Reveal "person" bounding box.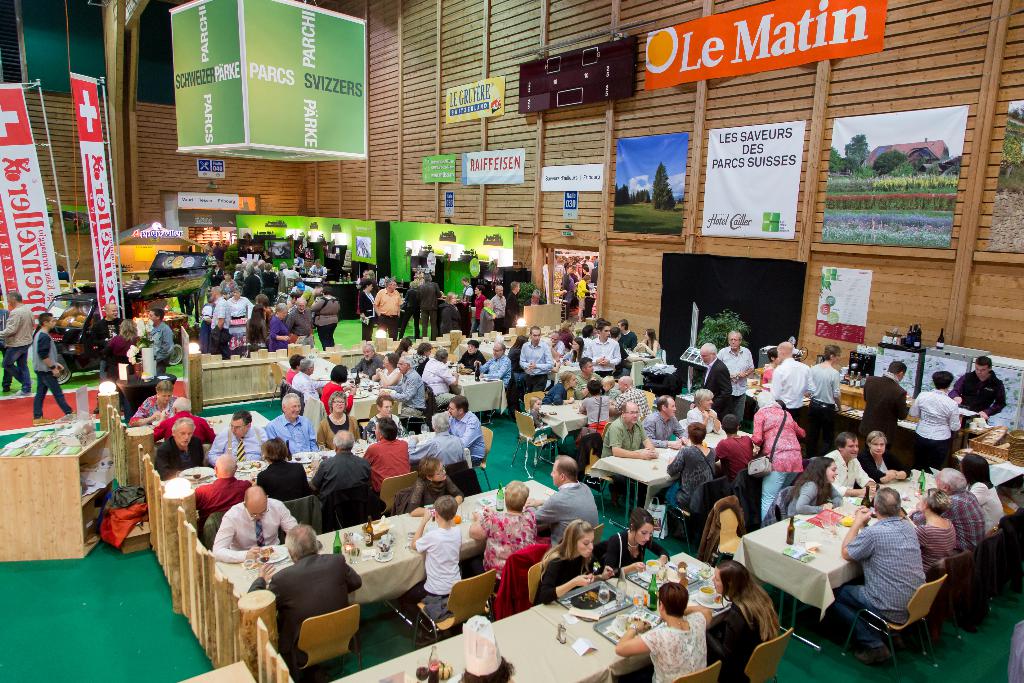
Revealed: [x1=528, y1=462, x2=598, y2=531].
